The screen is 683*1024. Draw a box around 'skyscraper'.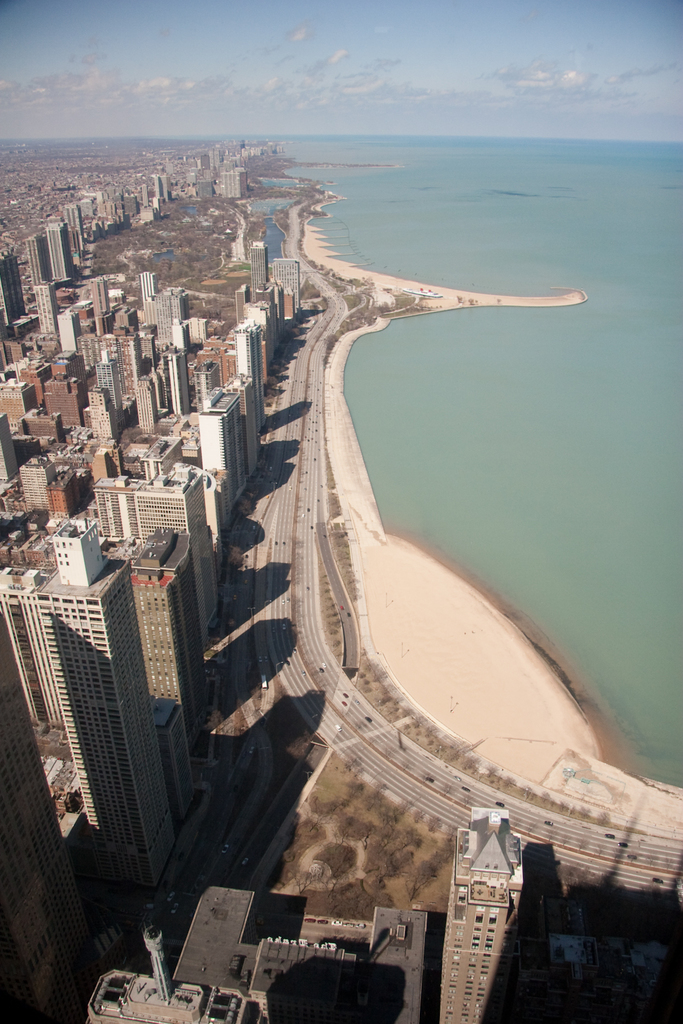
{"x1": 0, "y1": 512, "x2": 179, "y2": 879}.
